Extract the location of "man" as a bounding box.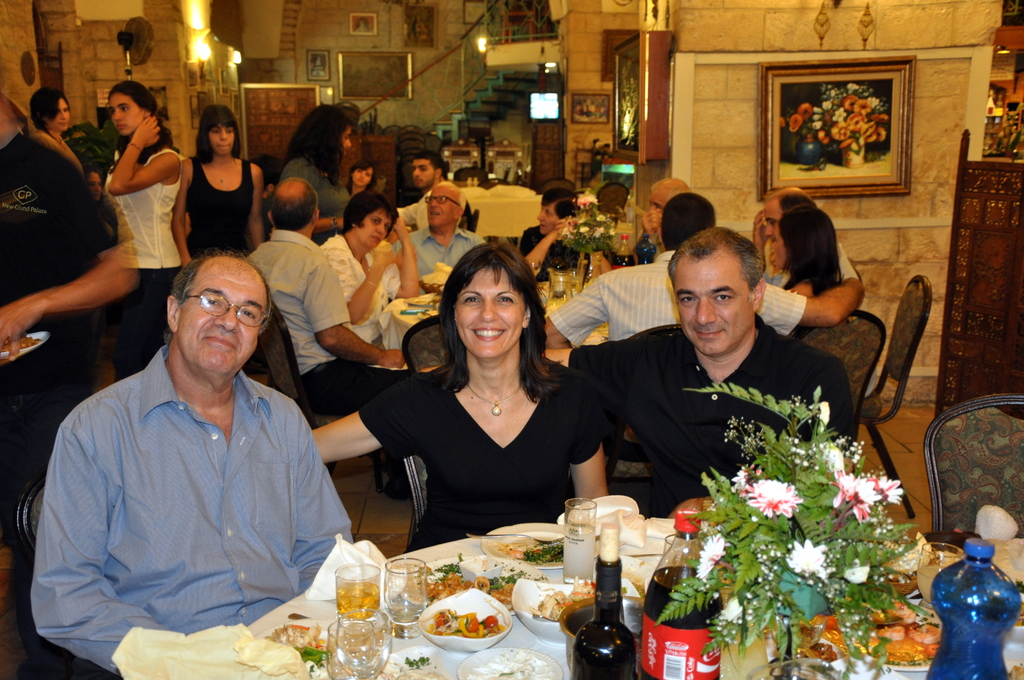
{"left": 640, "top": 176, "right": 690, "bottom": 255}.
